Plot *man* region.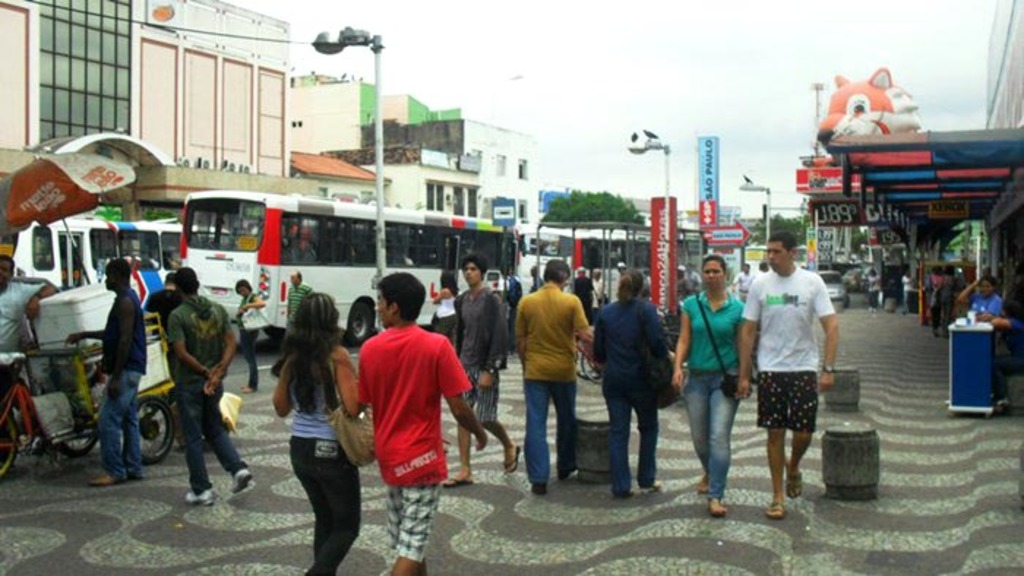
Plotted at l=86, t=257, r=148, b=488.
